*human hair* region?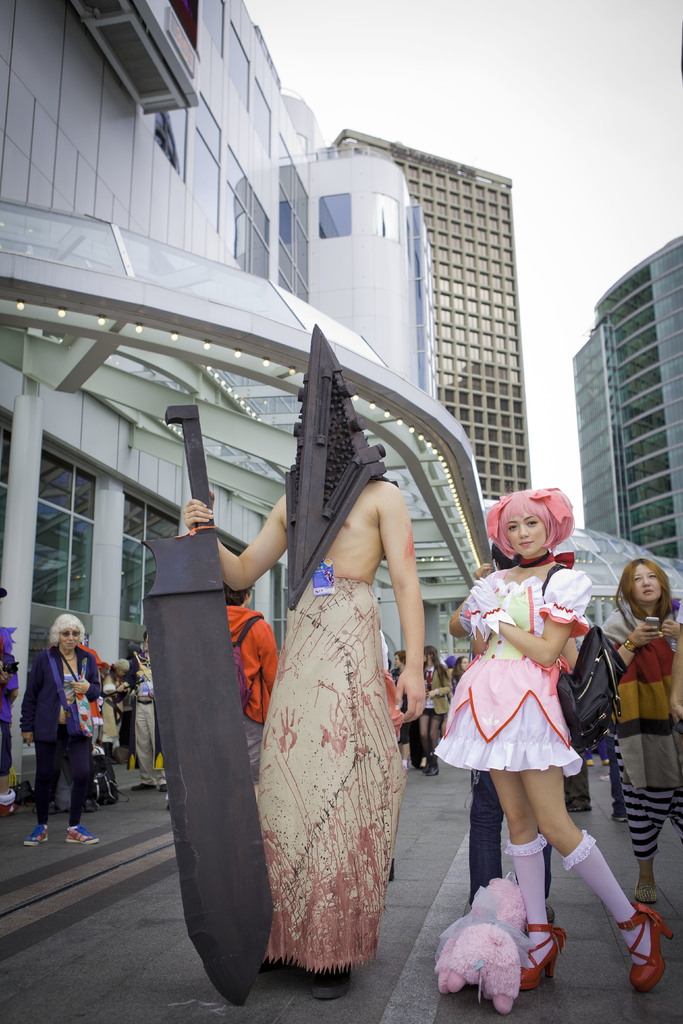
<region>490, 488, 573, 564</region>
